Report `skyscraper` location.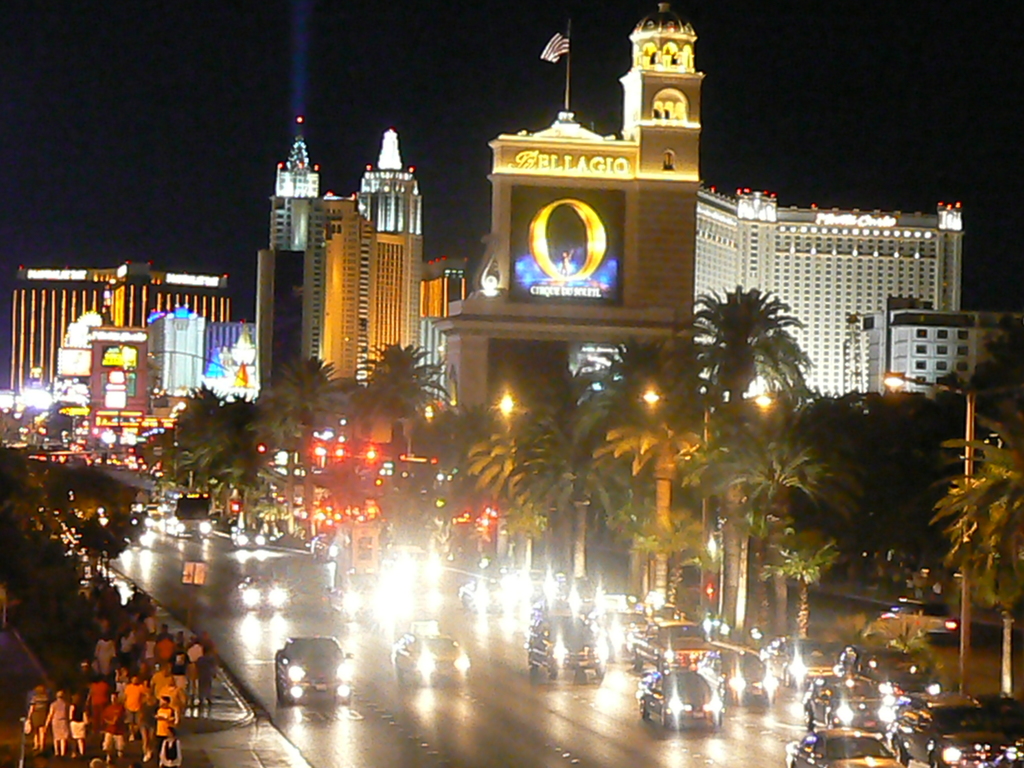
Report: <region>250, 118, 324, 391</region>.
